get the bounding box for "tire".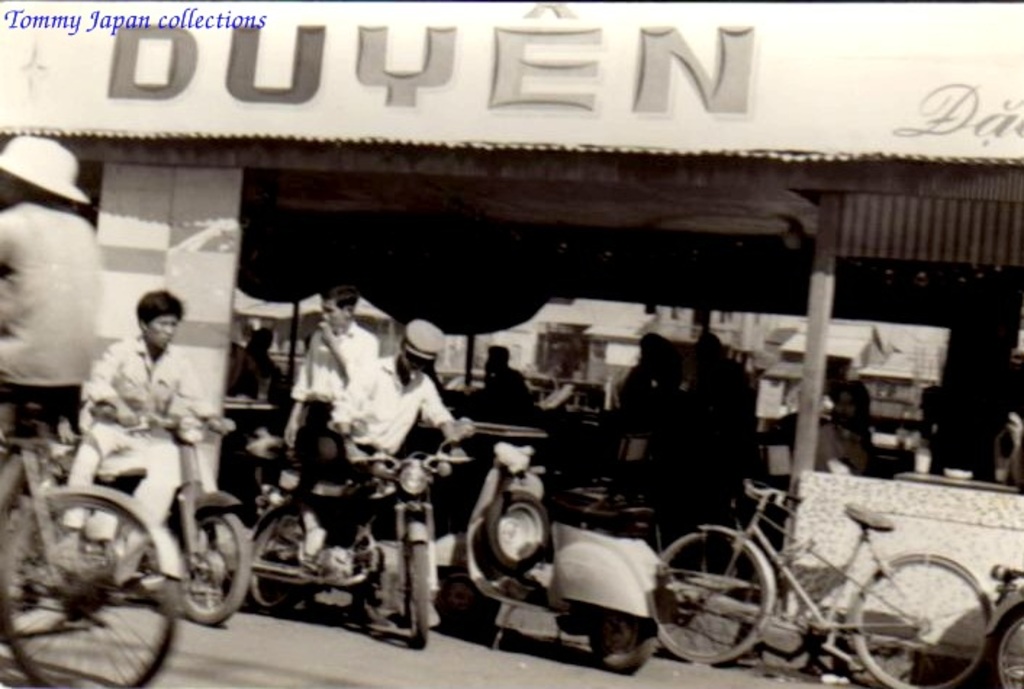
<box>1,498,177,688</box>.
